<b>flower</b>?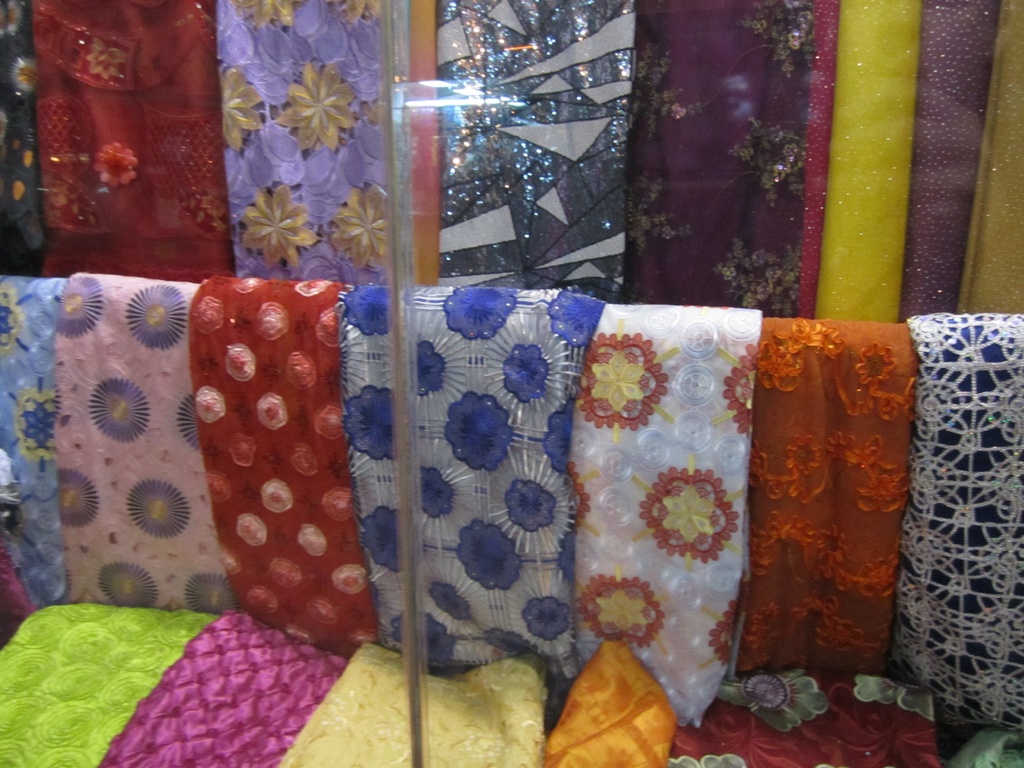
[x1=500, y1=341, x2=550, y2=404]
